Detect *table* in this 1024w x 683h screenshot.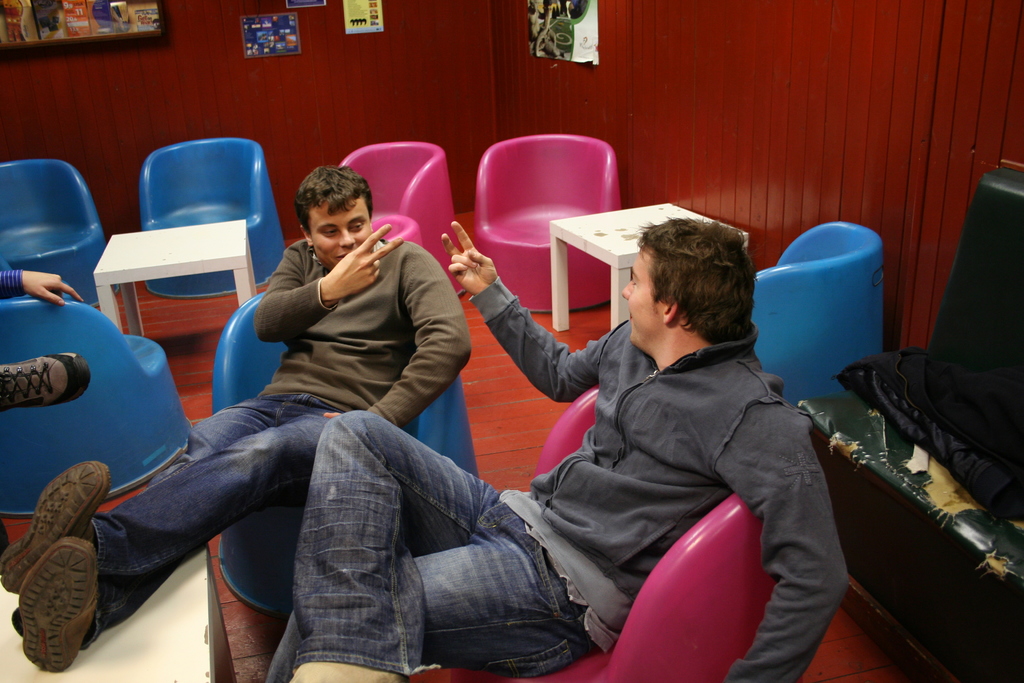
Detection: <region>93, 219, 256, 336</region>.
